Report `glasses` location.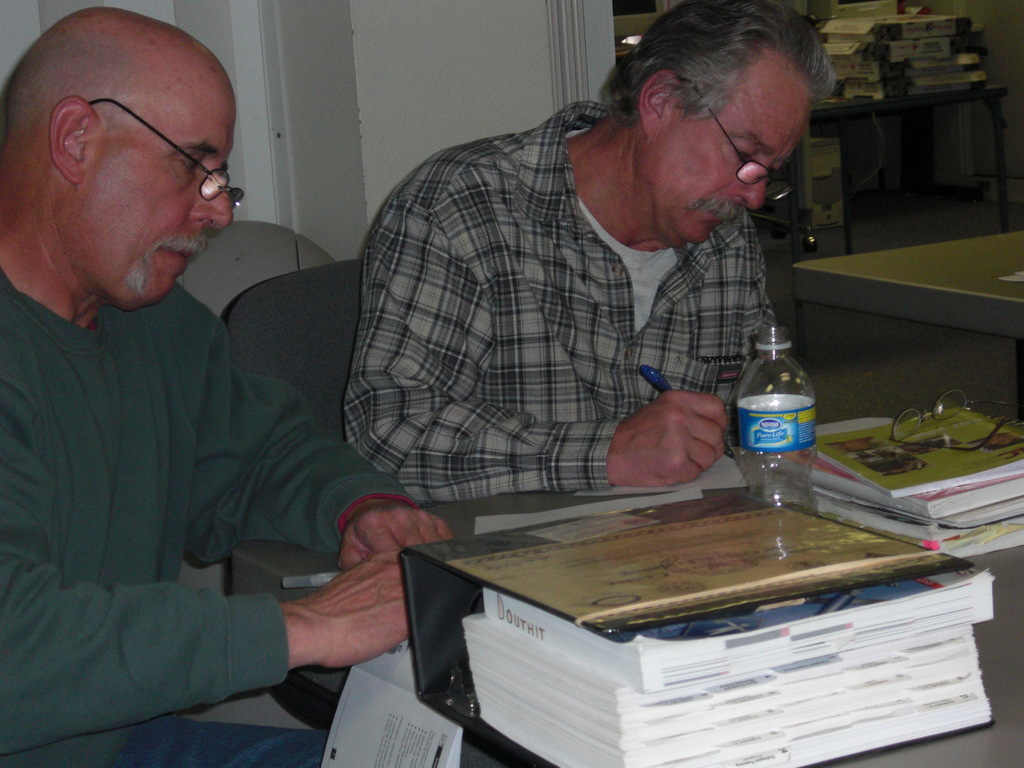
Report: (x1=22, y1=100, x2=233, y2=202).
